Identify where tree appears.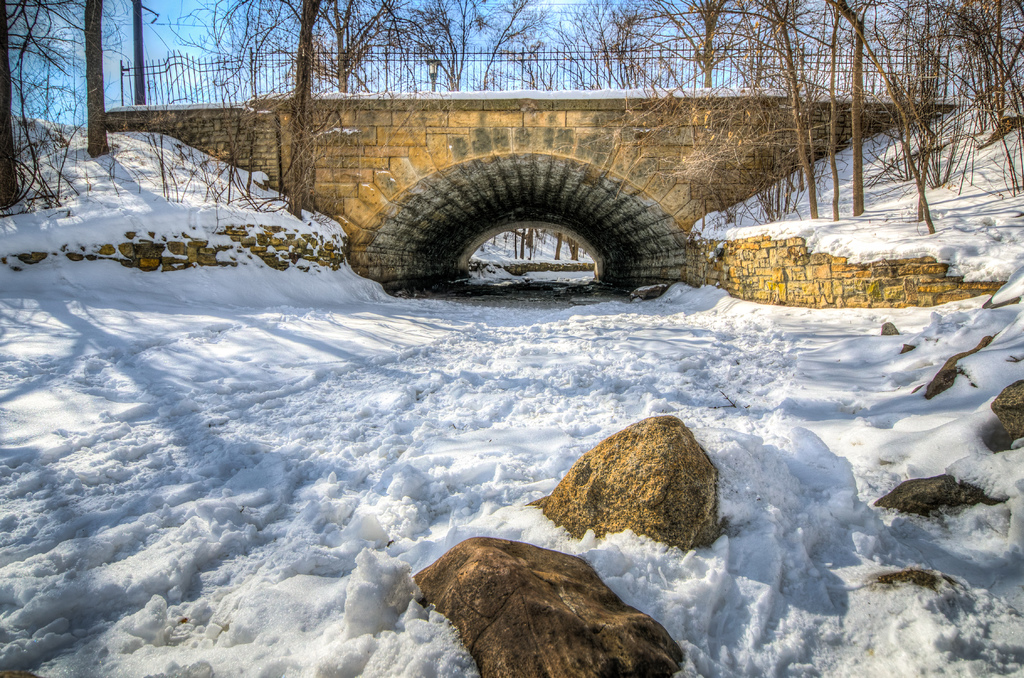
Appears at BBox(313, 0, 397, 97).
